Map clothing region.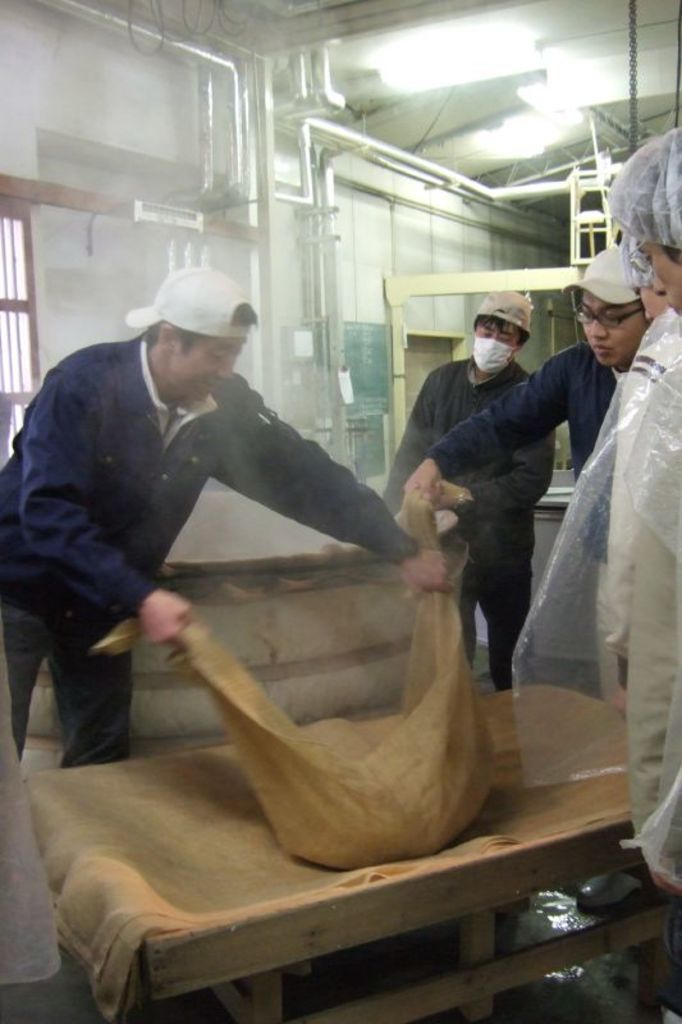
Mapped to detection(9, 292, 353, 765).
